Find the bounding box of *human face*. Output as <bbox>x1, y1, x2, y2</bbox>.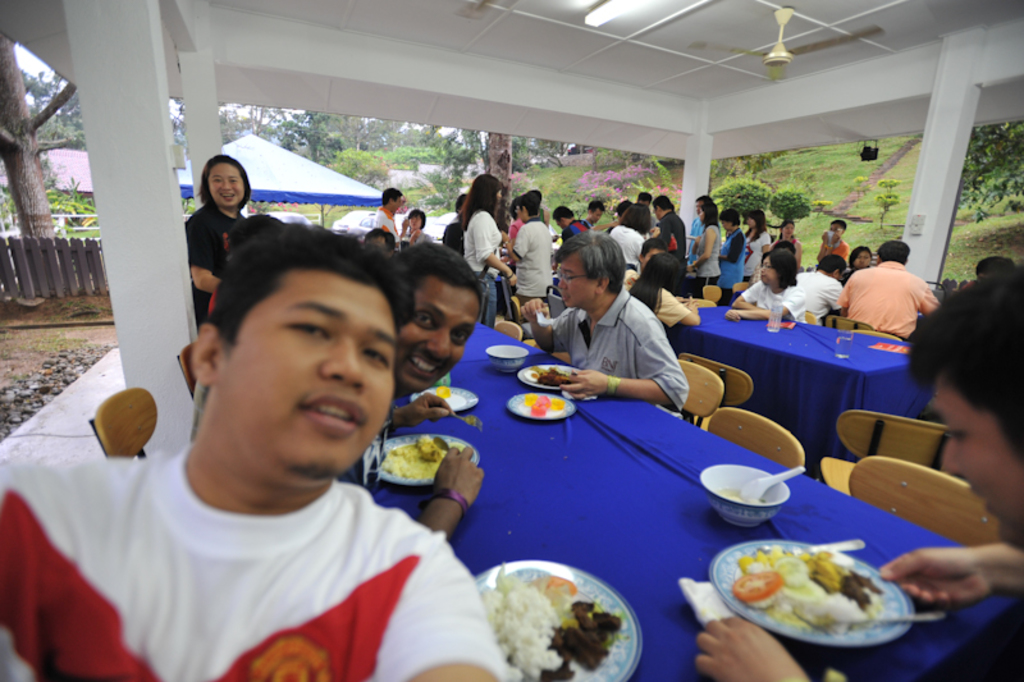
<bbox>557, 251, 588, 306</bbox>.
